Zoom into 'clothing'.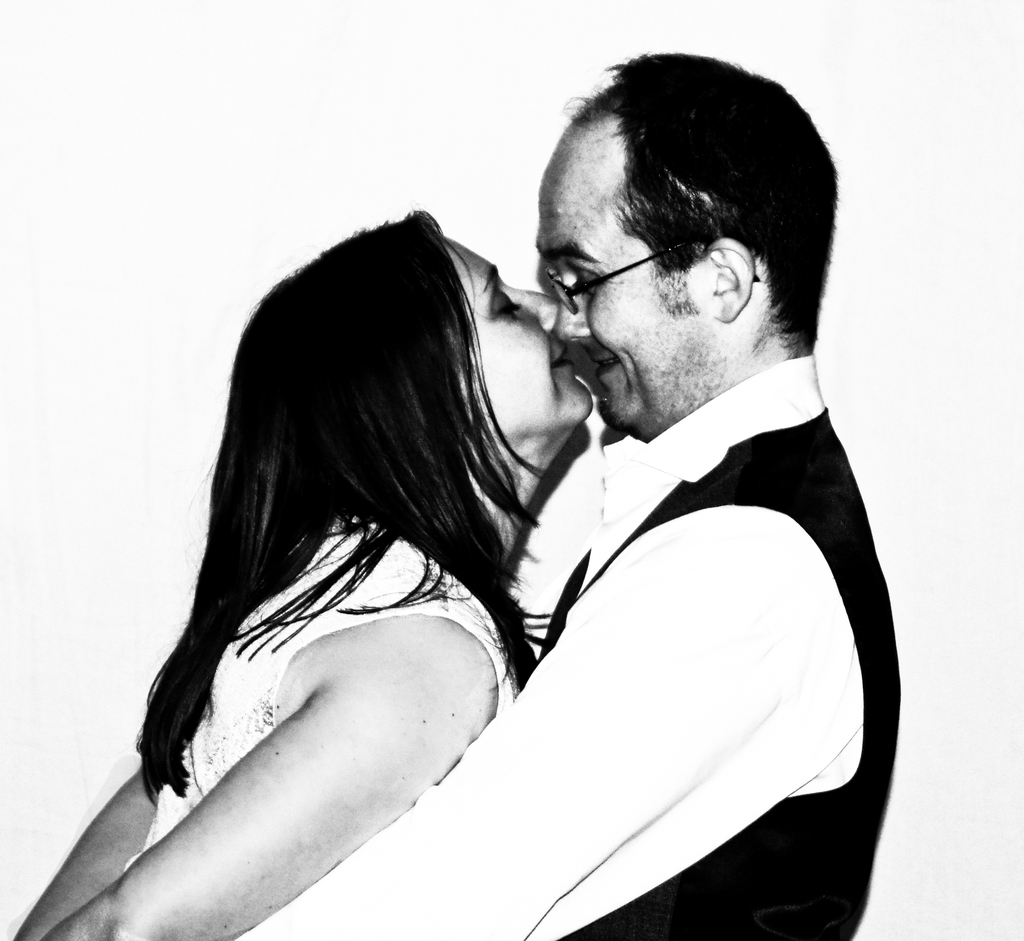
Zoom target: bbox=(120, 507, 521, 880).
